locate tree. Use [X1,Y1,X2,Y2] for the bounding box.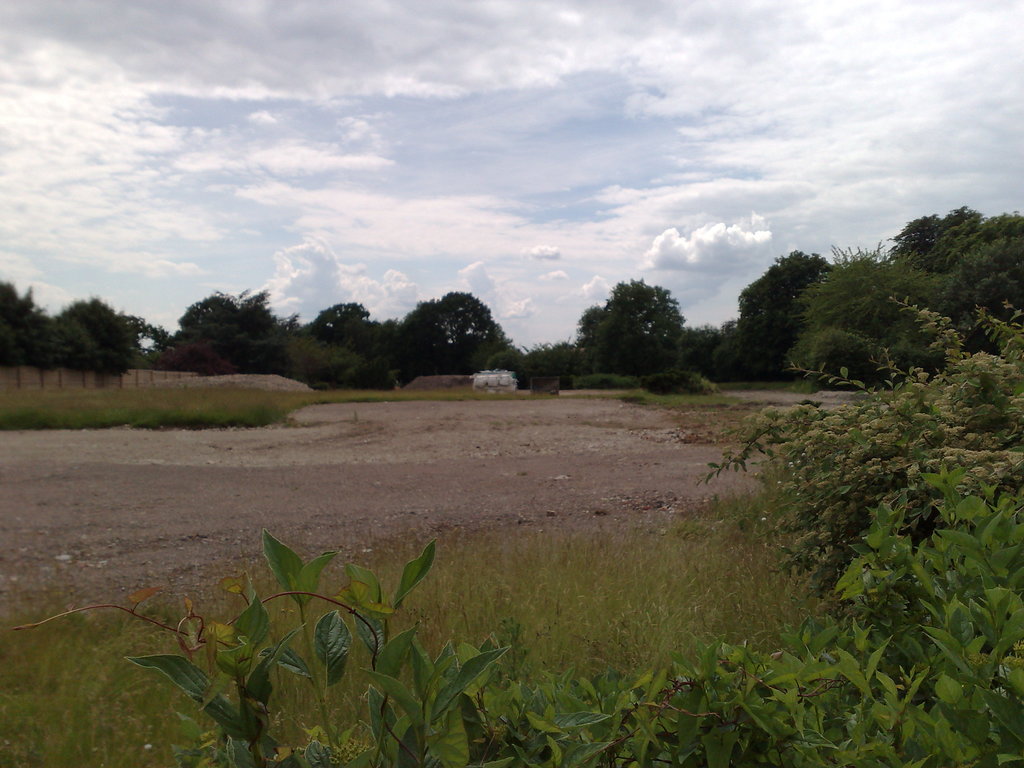
[163,288,308,378].
